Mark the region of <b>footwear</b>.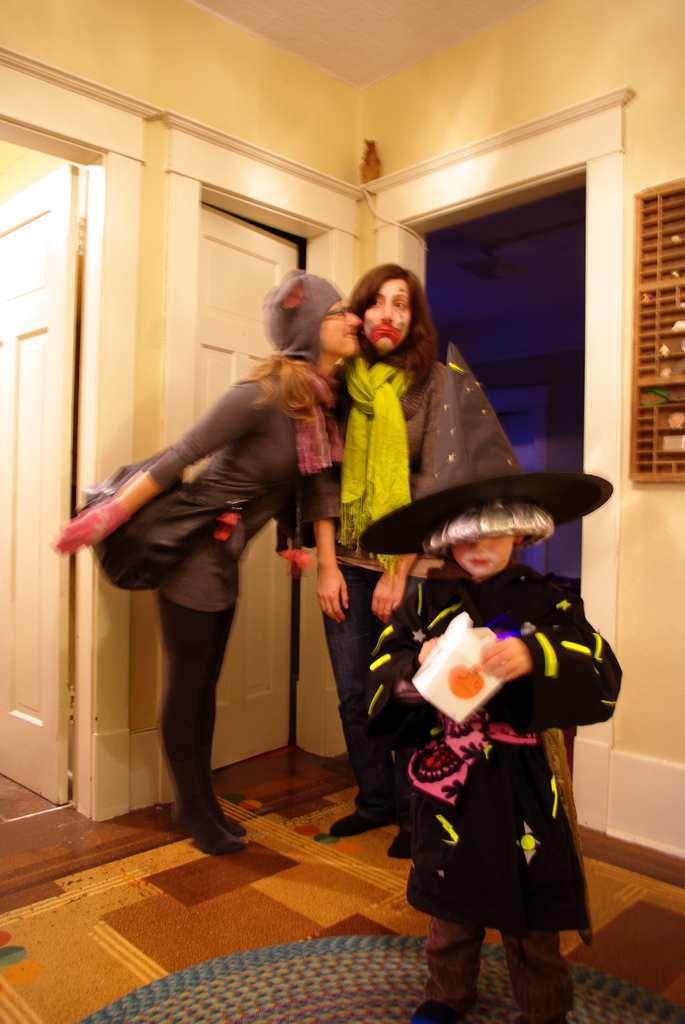
Region: (327, 813, 378, 841).
